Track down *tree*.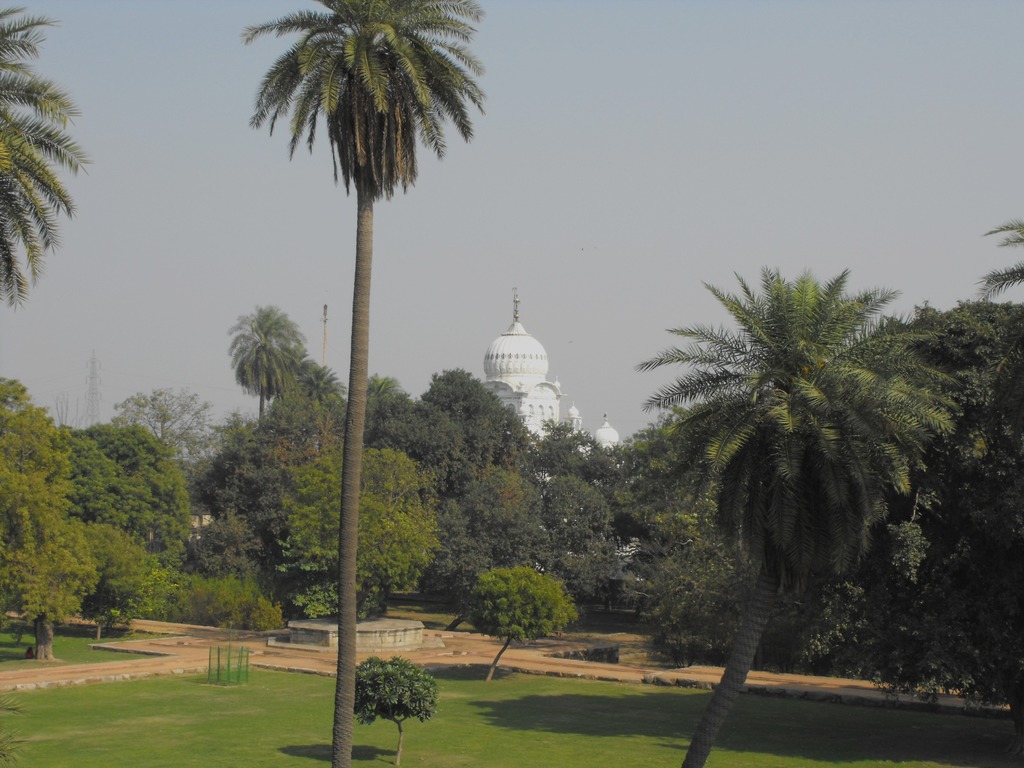
Tracked to [244,0,489,760].
